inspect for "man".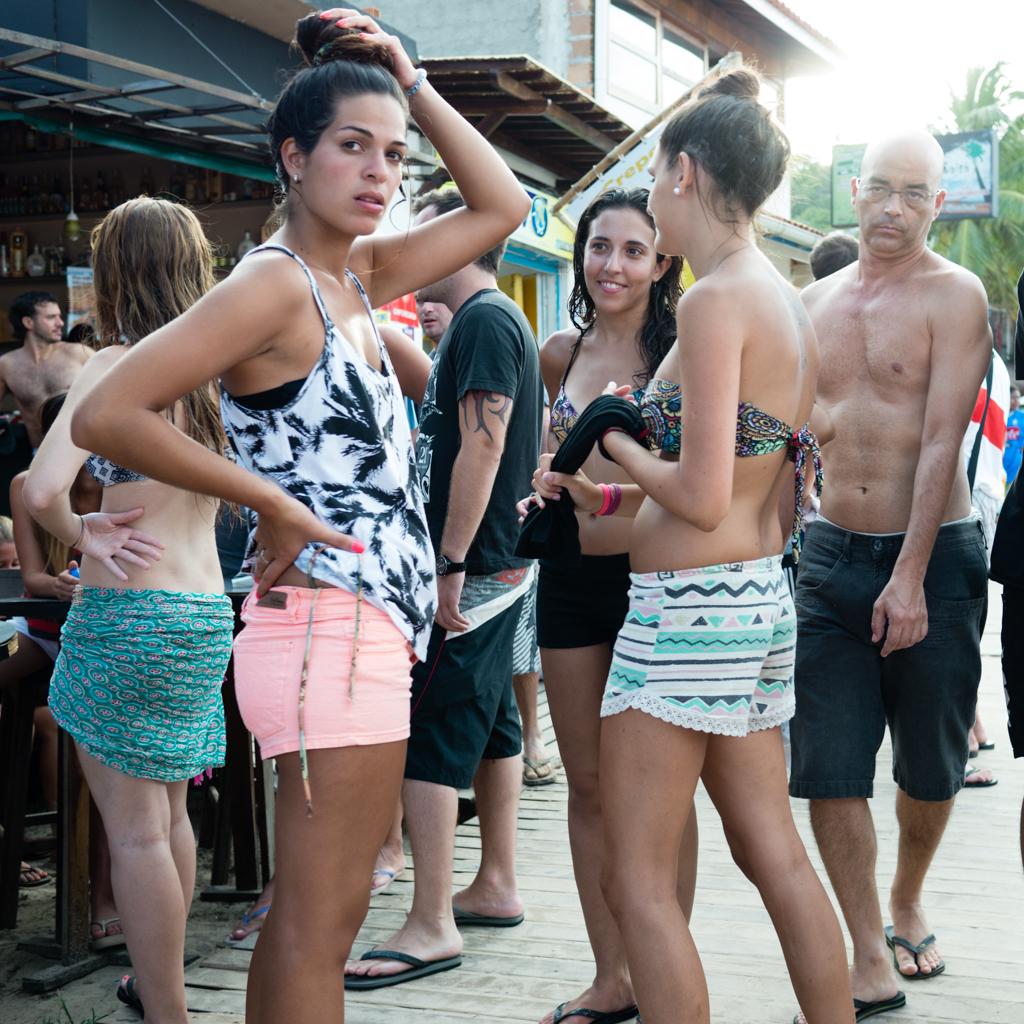
Inspection: 780/102/1010/998.
